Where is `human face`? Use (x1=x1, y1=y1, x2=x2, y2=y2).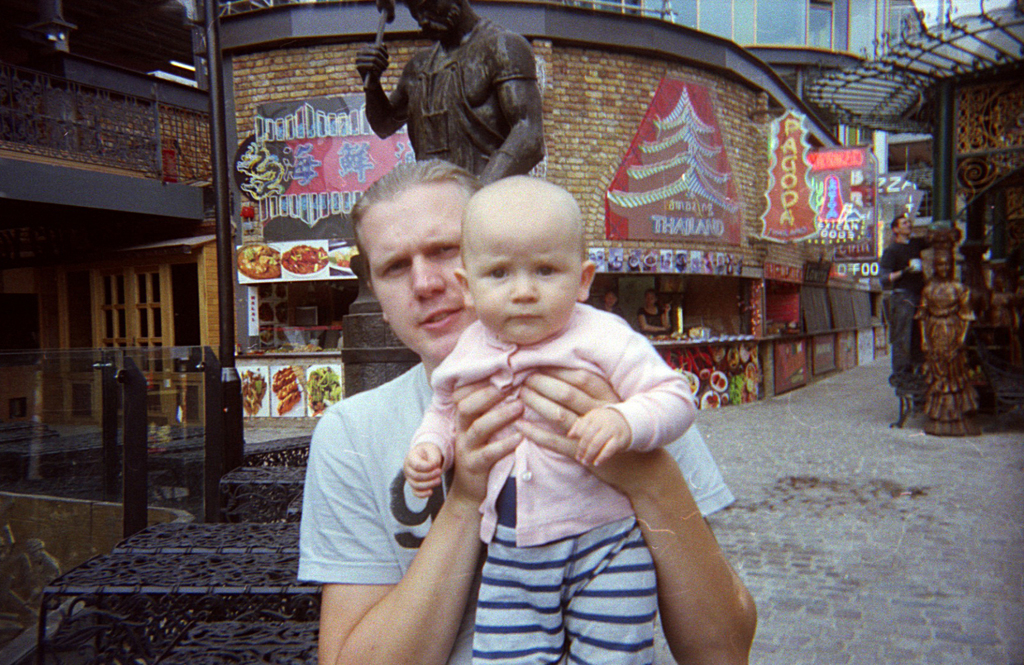
(x1=941, y1=258, x2=945, y2=276).
